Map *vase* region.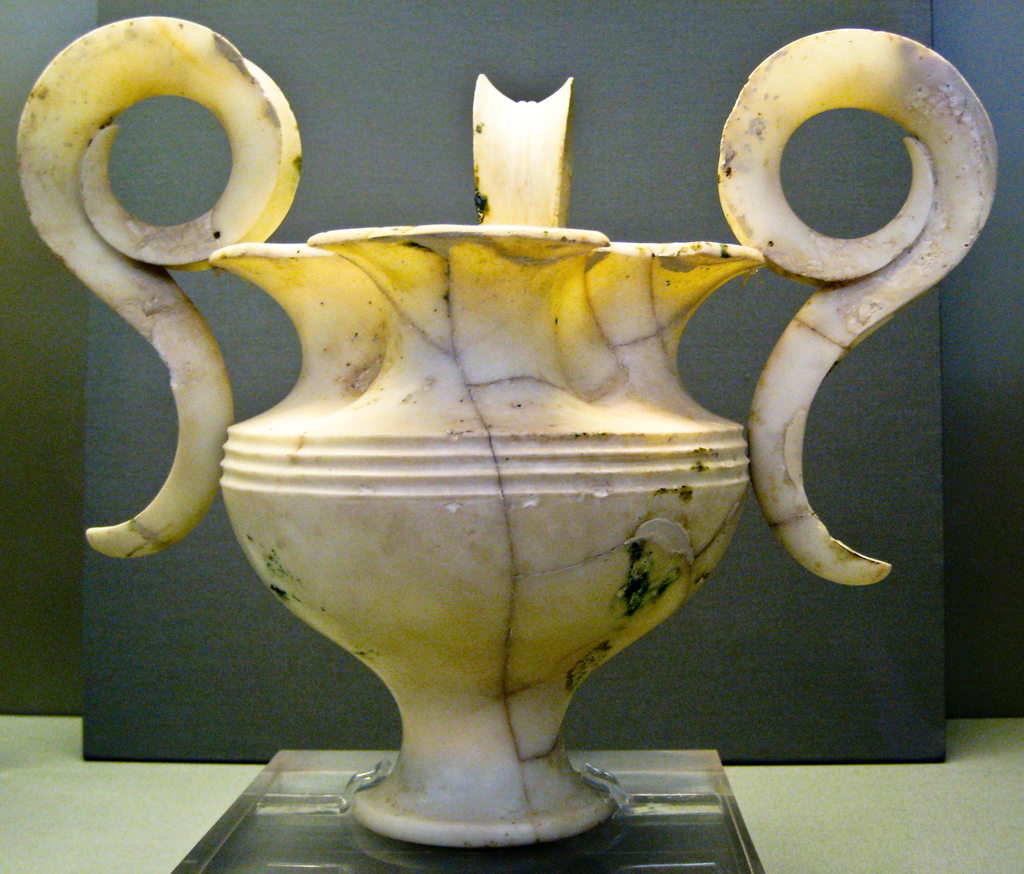
Mapped to box(18, 14, 1000, 847).
